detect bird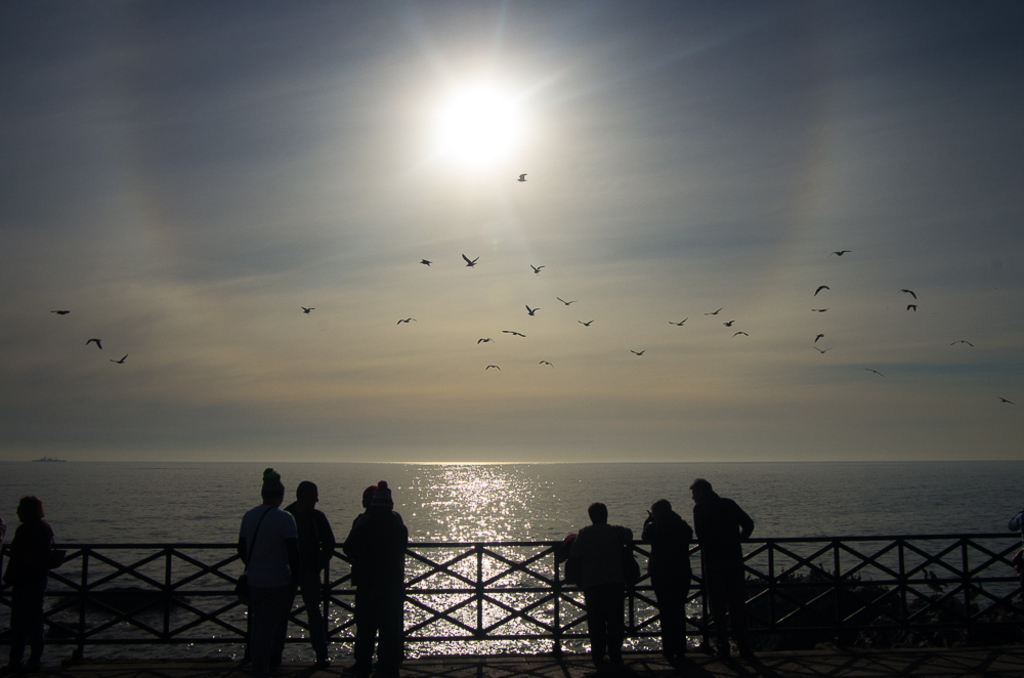
51,302,67,317
